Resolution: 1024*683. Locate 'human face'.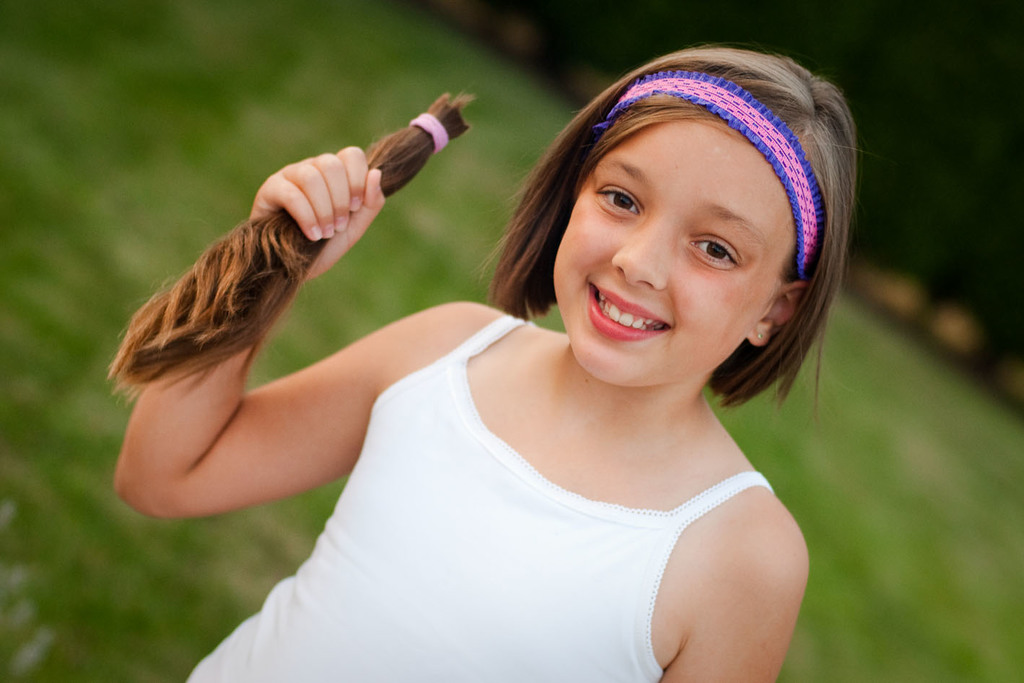
bbox=(554, 118, 792, 398).
